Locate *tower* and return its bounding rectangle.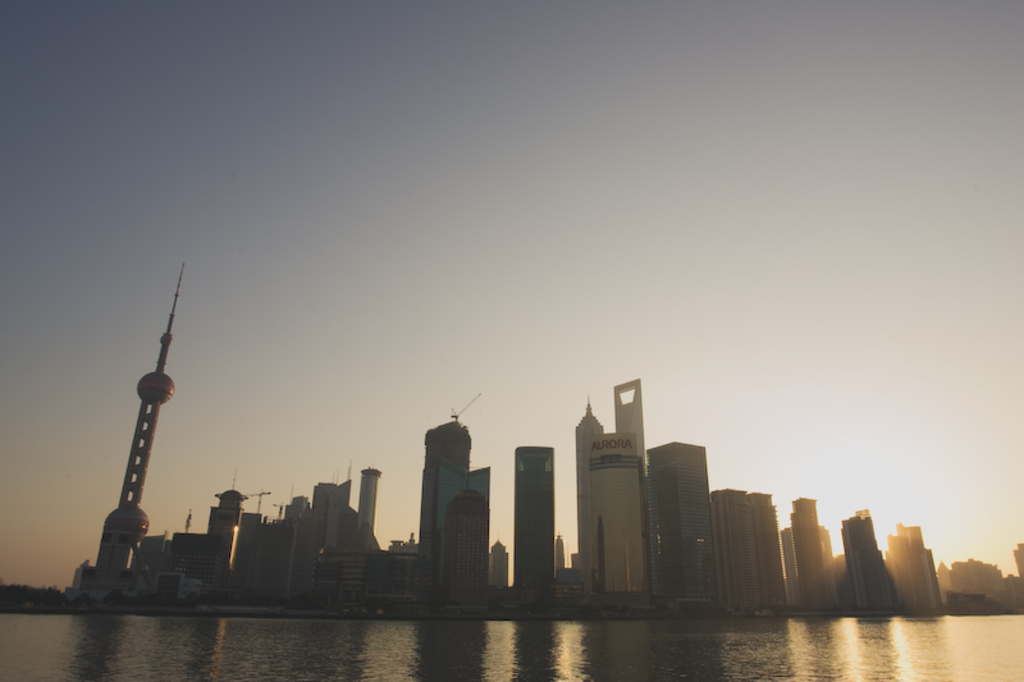
883, 516, 945, 613.
